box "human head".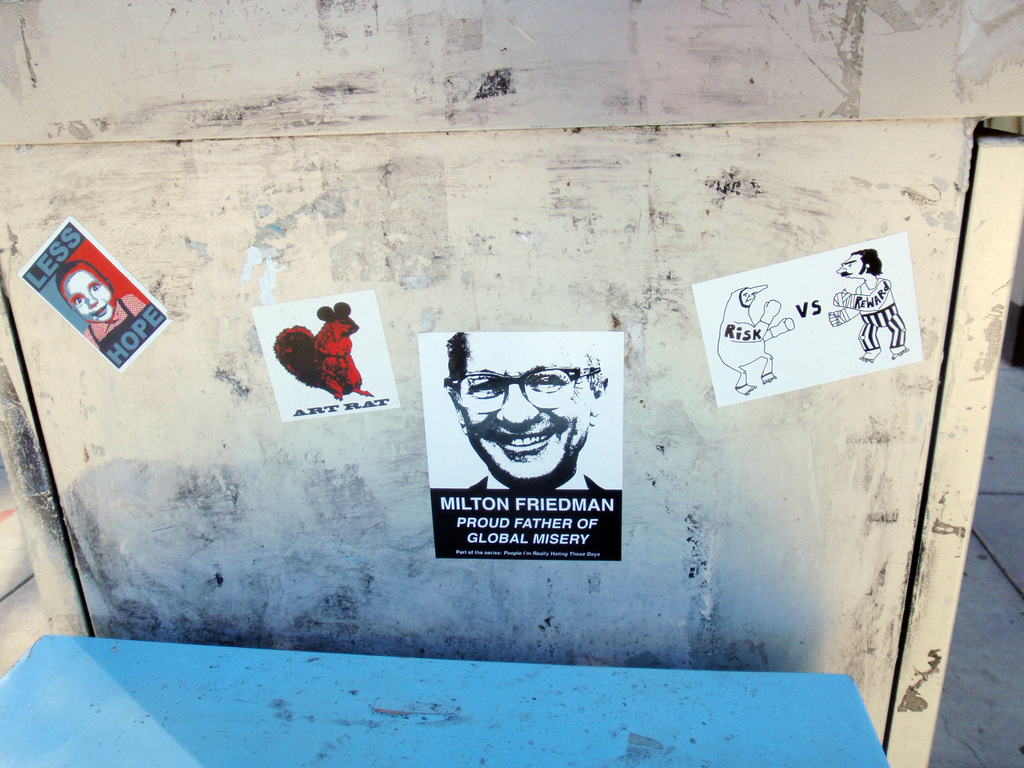
<bbox>440, 339, 616, 481</bbox>.
